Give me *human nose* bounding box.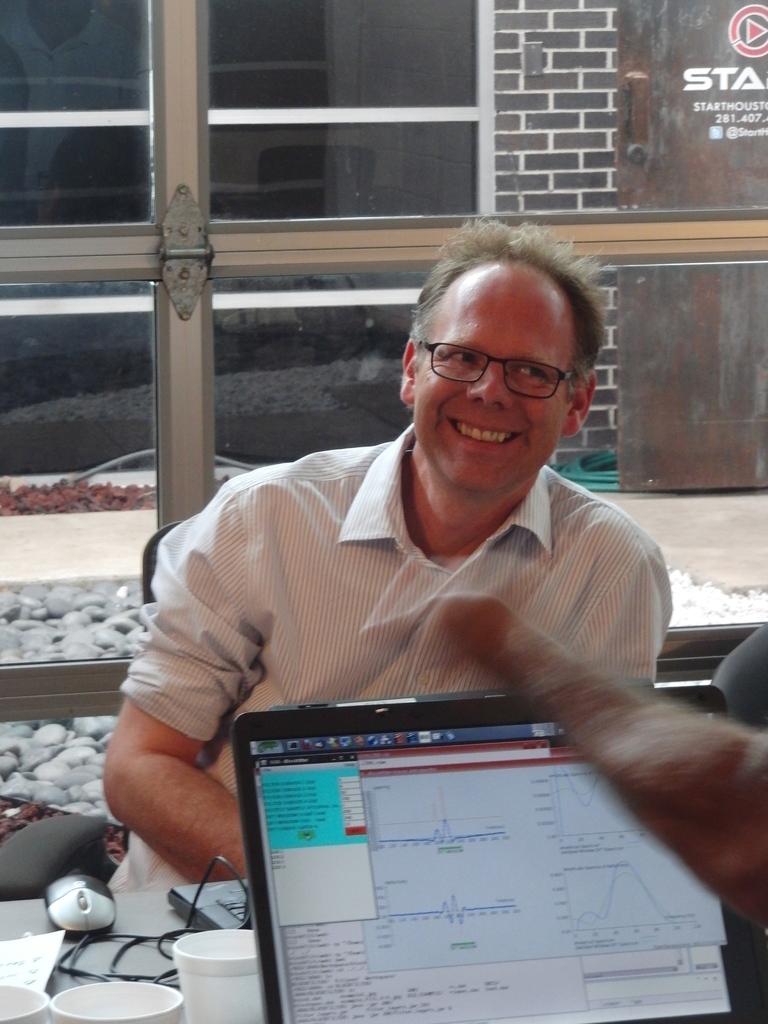
Rect(469, 364, 509, 410).
